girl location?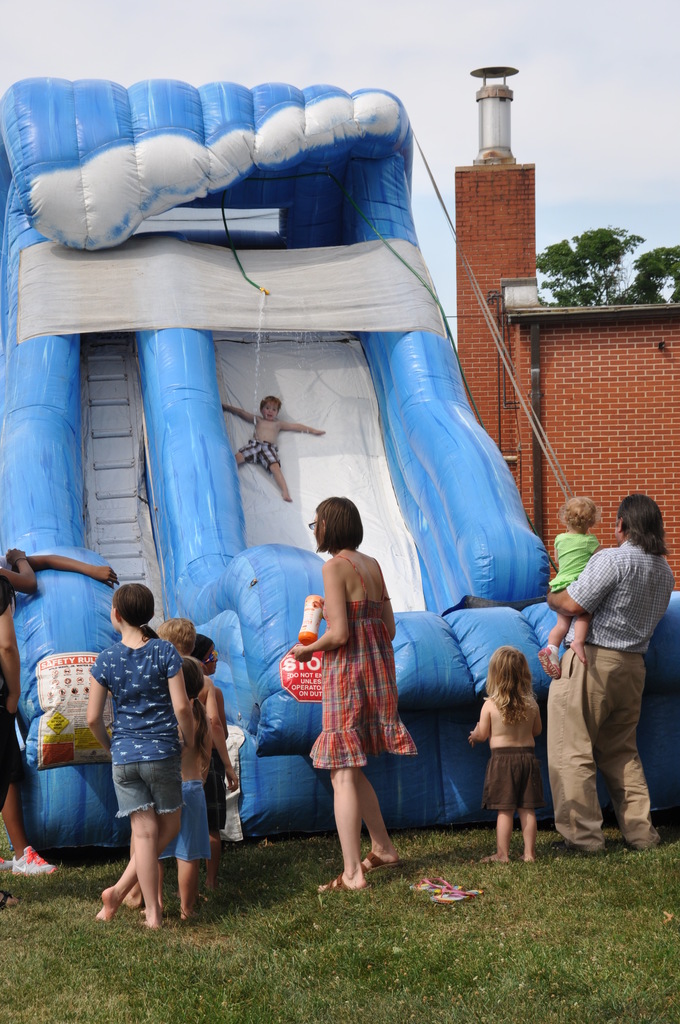
[x1=88, y1=586, x2=195, y2=932]
